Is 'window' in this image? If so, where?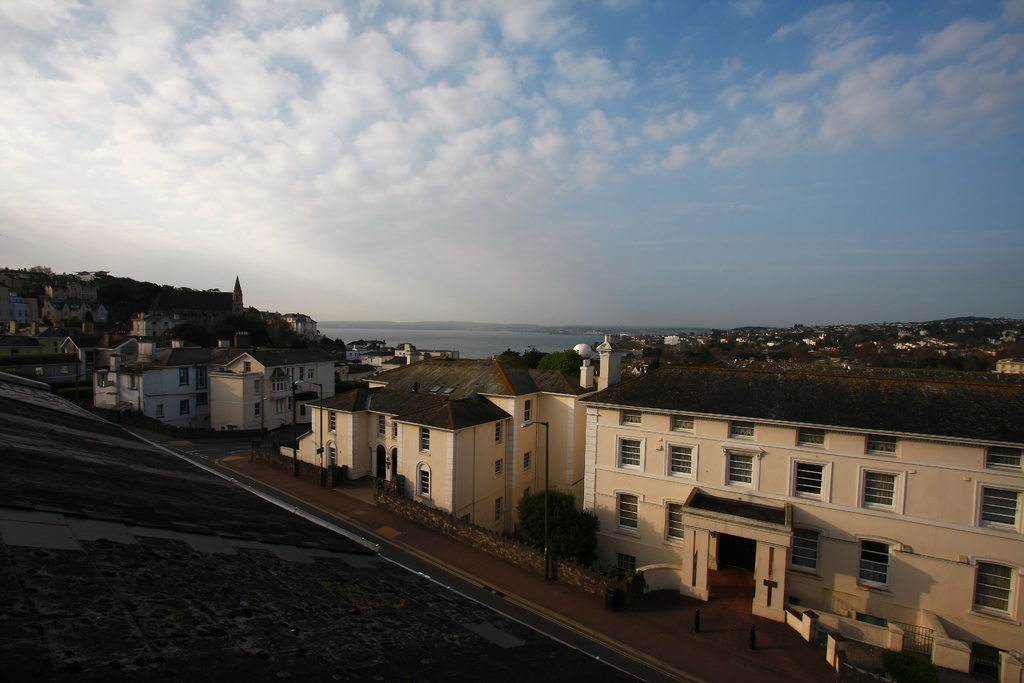
Yes, at region(325, 412, 339, 436).
